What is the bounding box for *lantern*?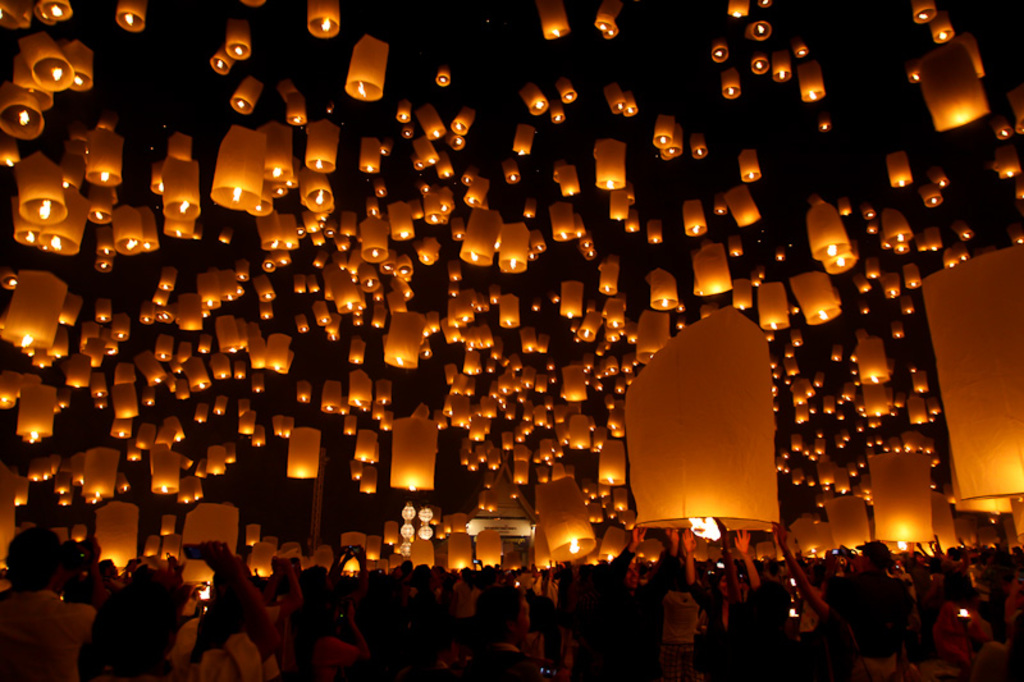
<region>923, 247, 1023, 500</region>.
